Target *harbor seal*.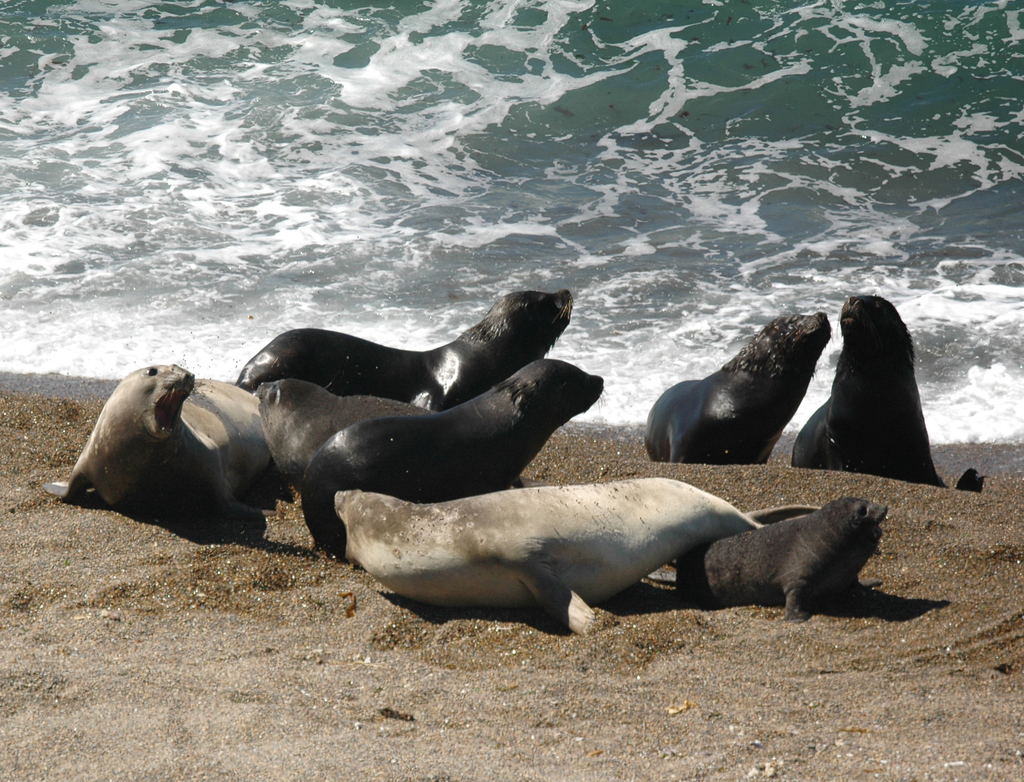
Target region: Rect(331, 492, 777, 634).
